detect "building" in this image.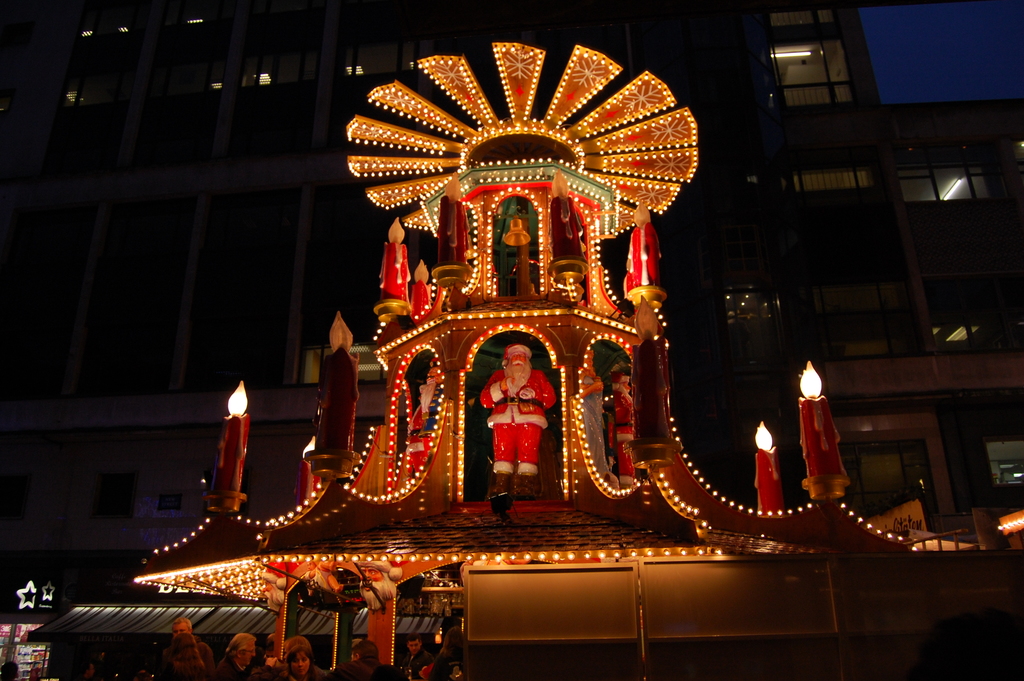
Detection: 0, 0, 1023, 680.
